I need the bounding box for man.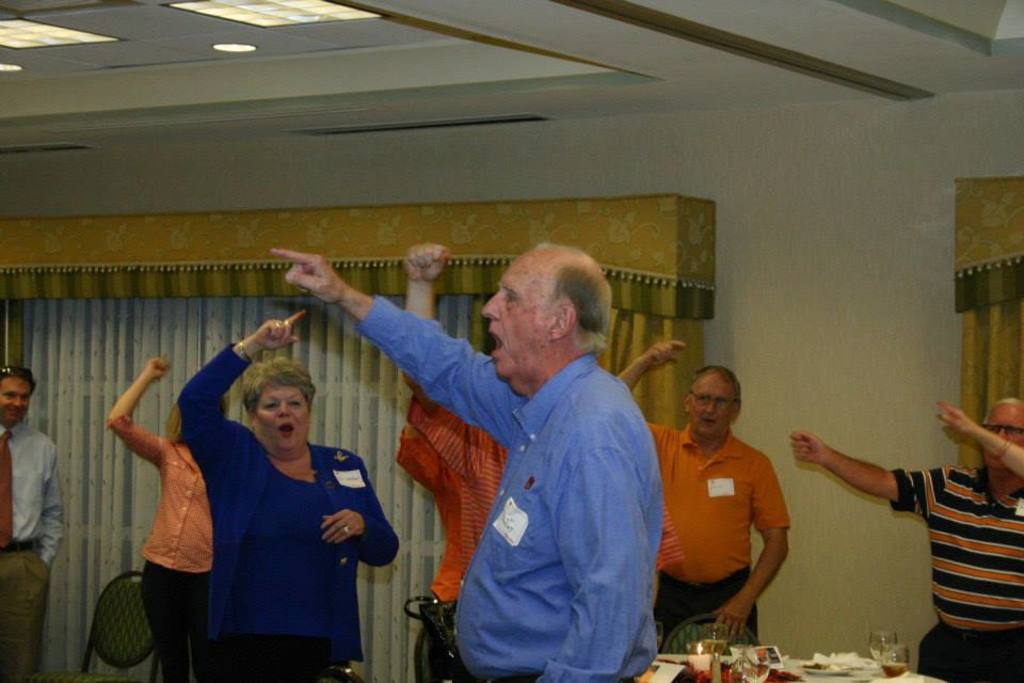
Here it is: crop(788, 394, 1023, 682).
